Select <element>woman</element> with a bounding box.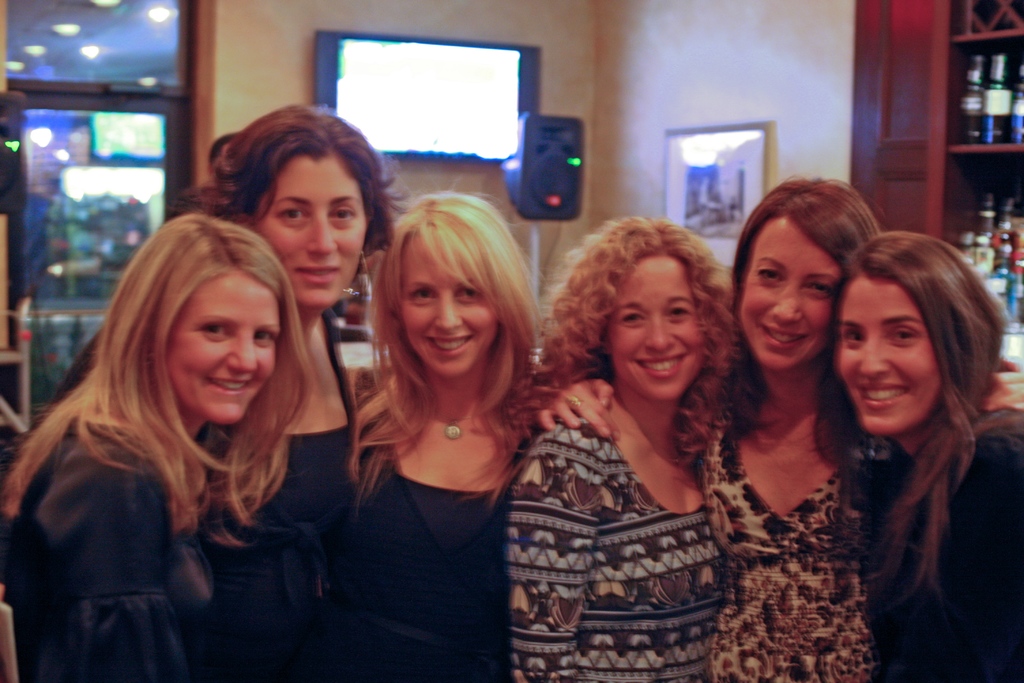
{"left": 6, "top": 205, "right": 314, "bottom": 682}.
